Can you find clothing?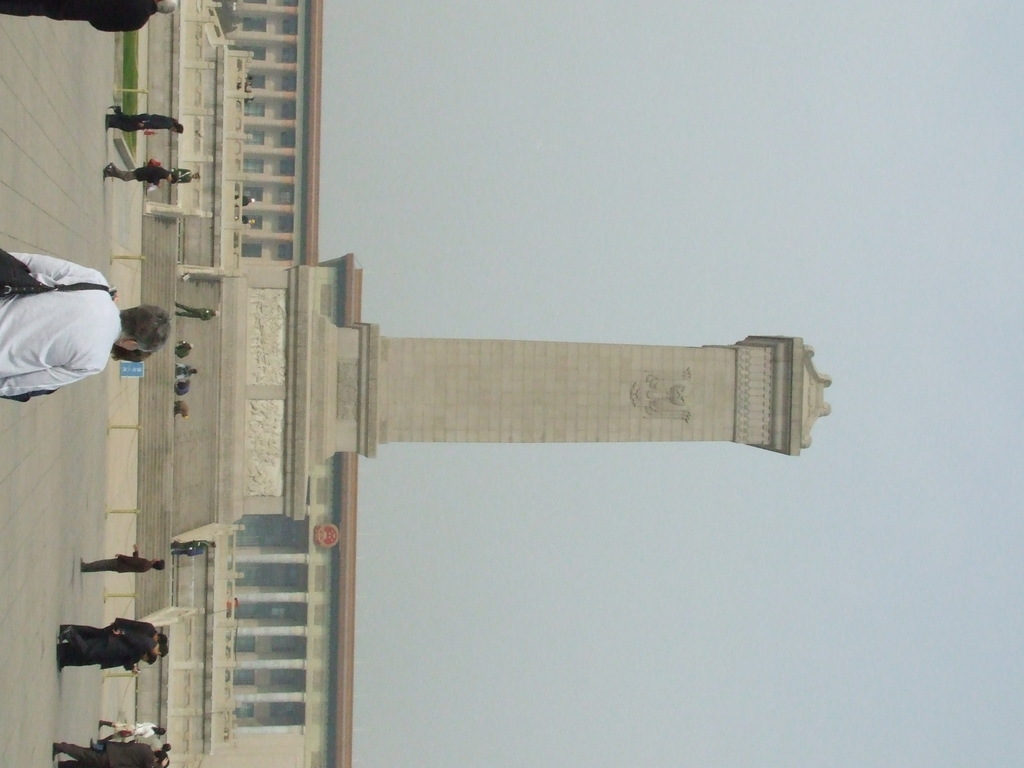
Yes, bounding box: Rect(111, 342, 152, 364).
